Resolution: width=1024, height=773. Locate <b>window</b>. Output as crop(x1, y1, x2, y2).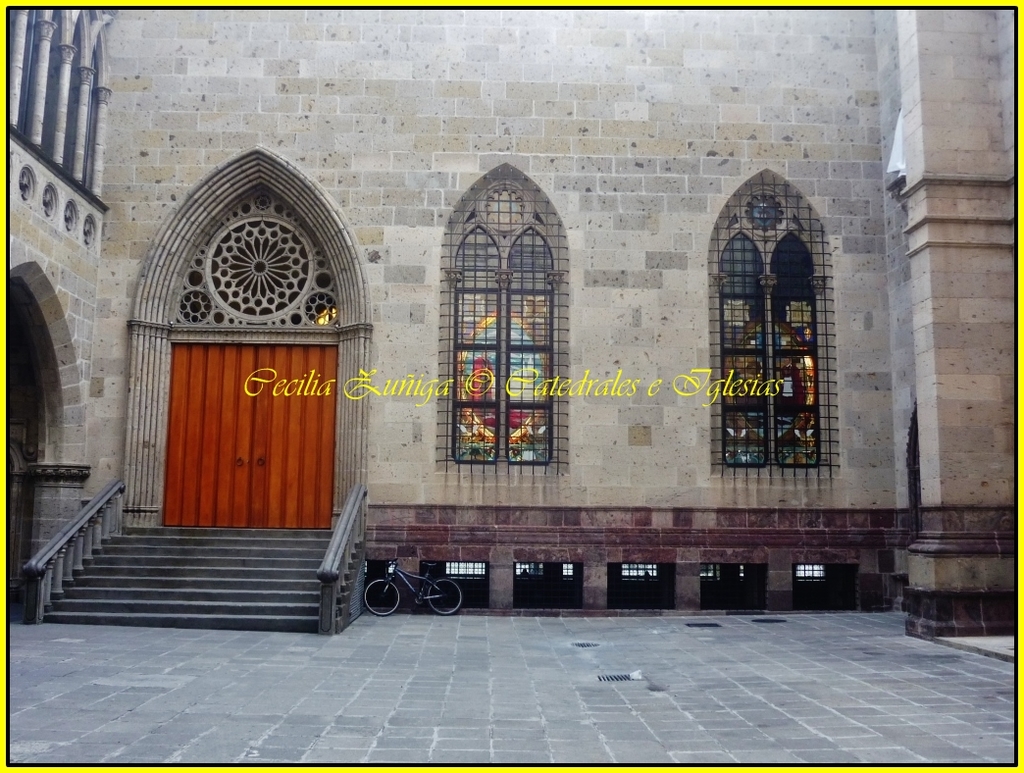
crop(707, 166, 837, 484).
